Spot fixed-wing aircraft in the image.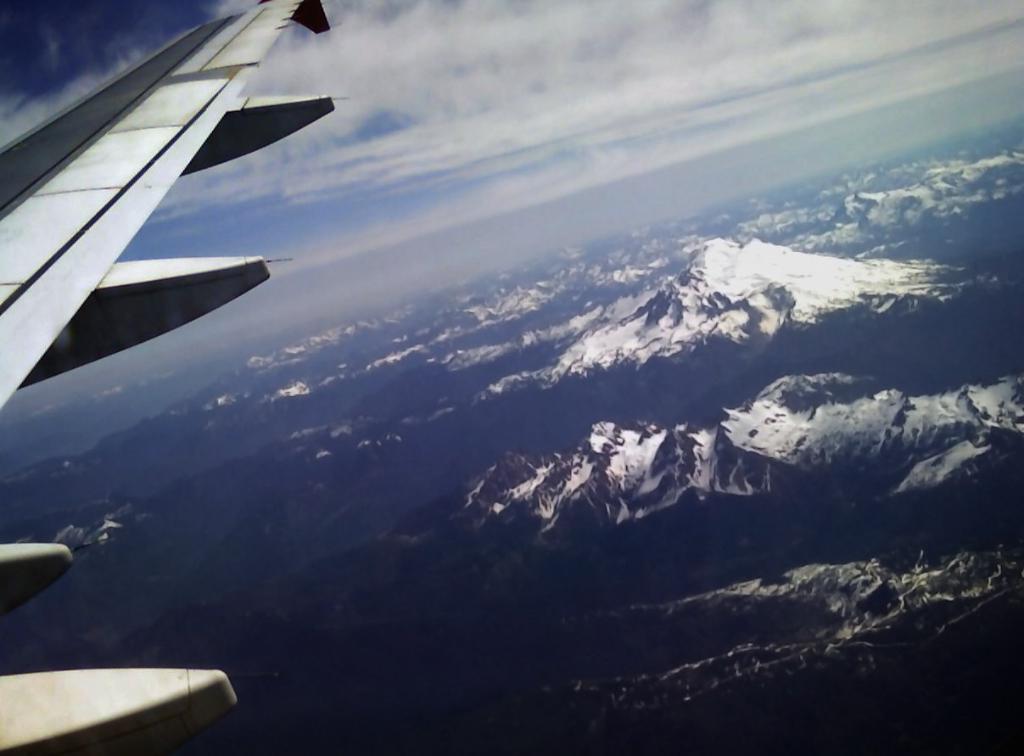
fixed-wing aircraft found at bbox=[0, 0, 350, 755].
